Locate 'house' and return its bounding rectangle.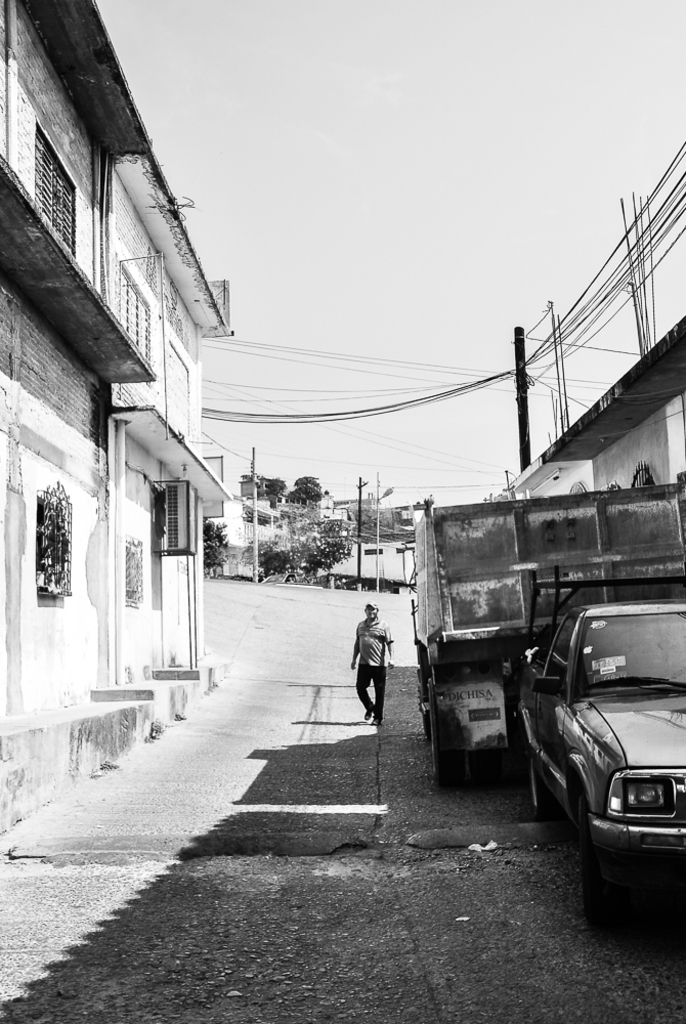
select_region(479, 315, 685, 502).
